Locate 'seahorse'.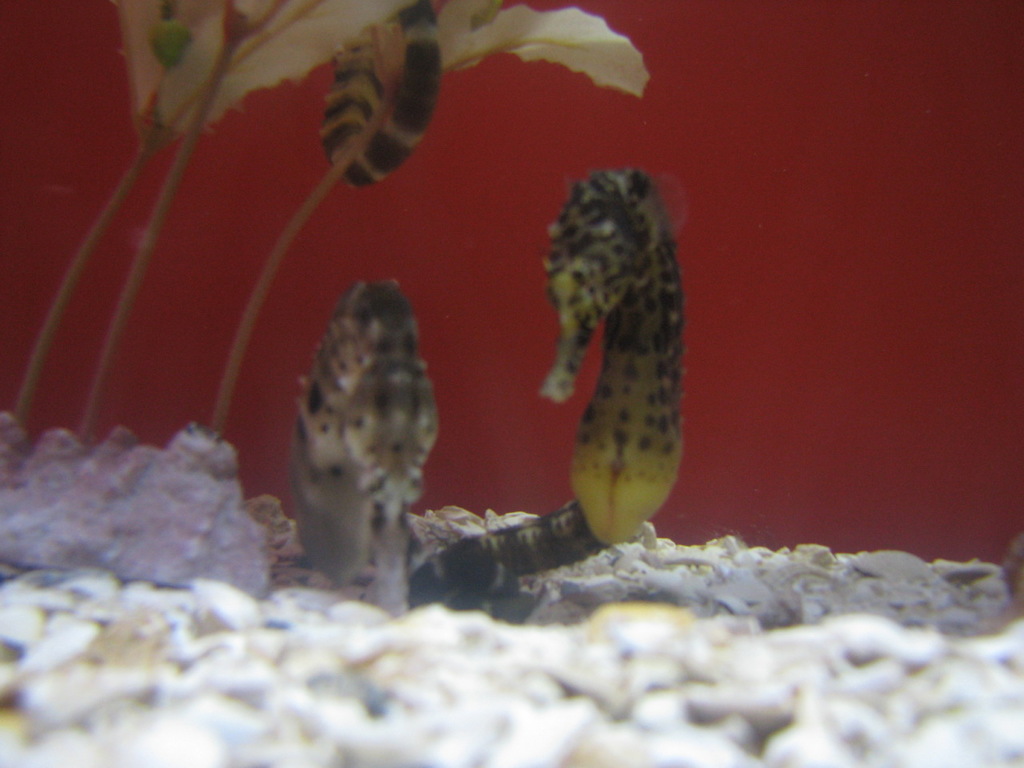
Bounding box: (286, 276, 441, 608).
